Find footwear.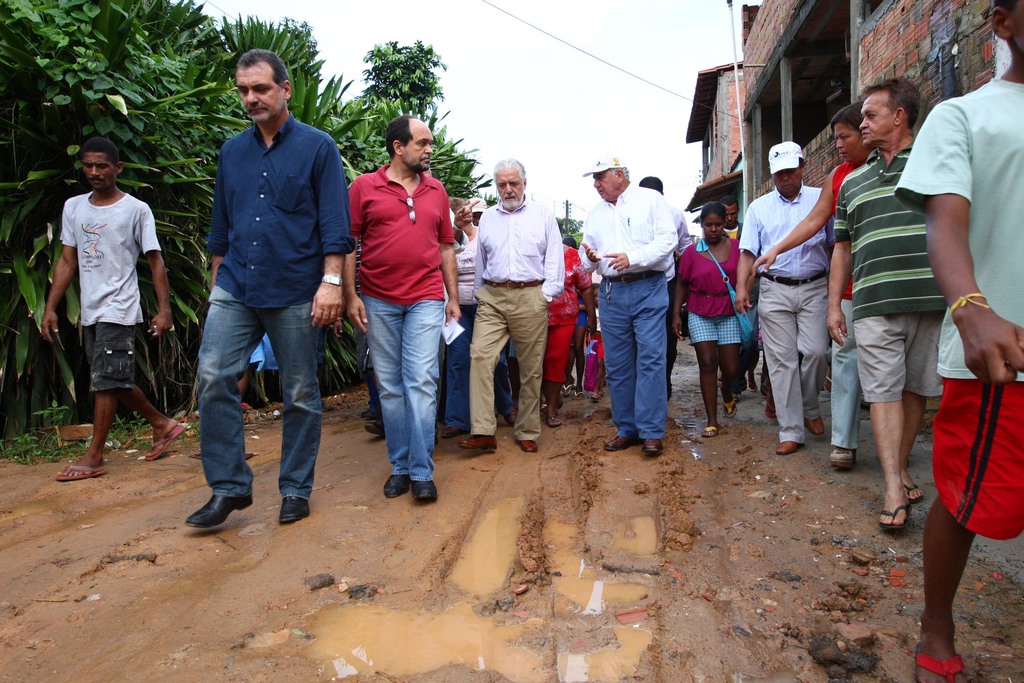
{"x1": 762, "y1": 395, "x2": 775, "y2": 420}.
